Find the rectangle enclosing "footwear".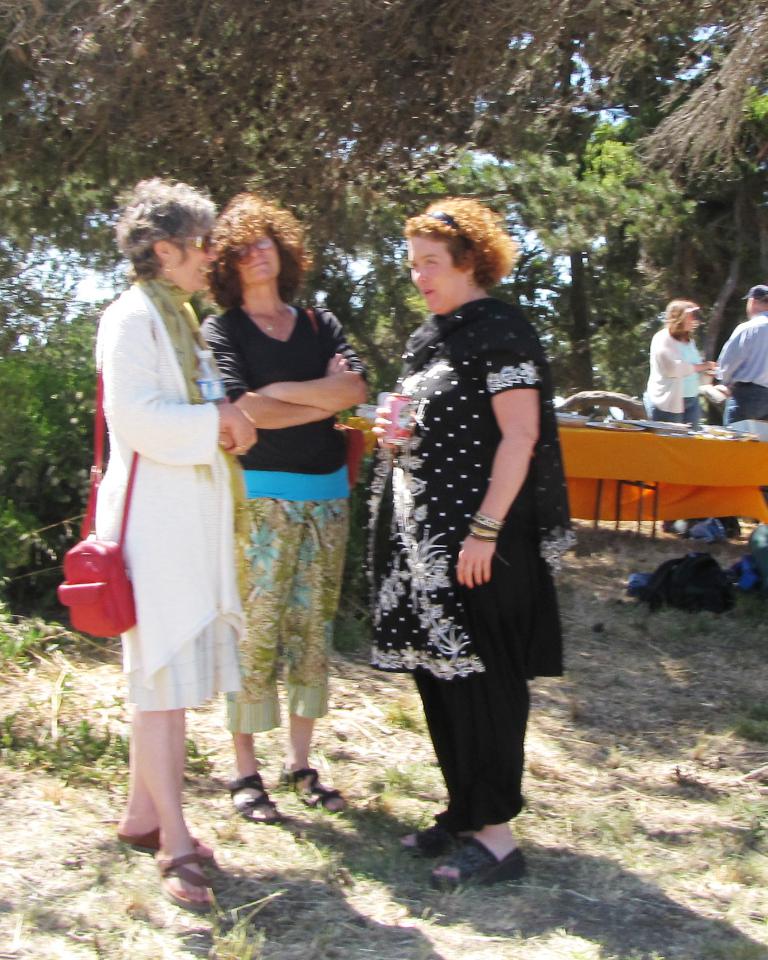
box=[232, 778, 285, 820].
